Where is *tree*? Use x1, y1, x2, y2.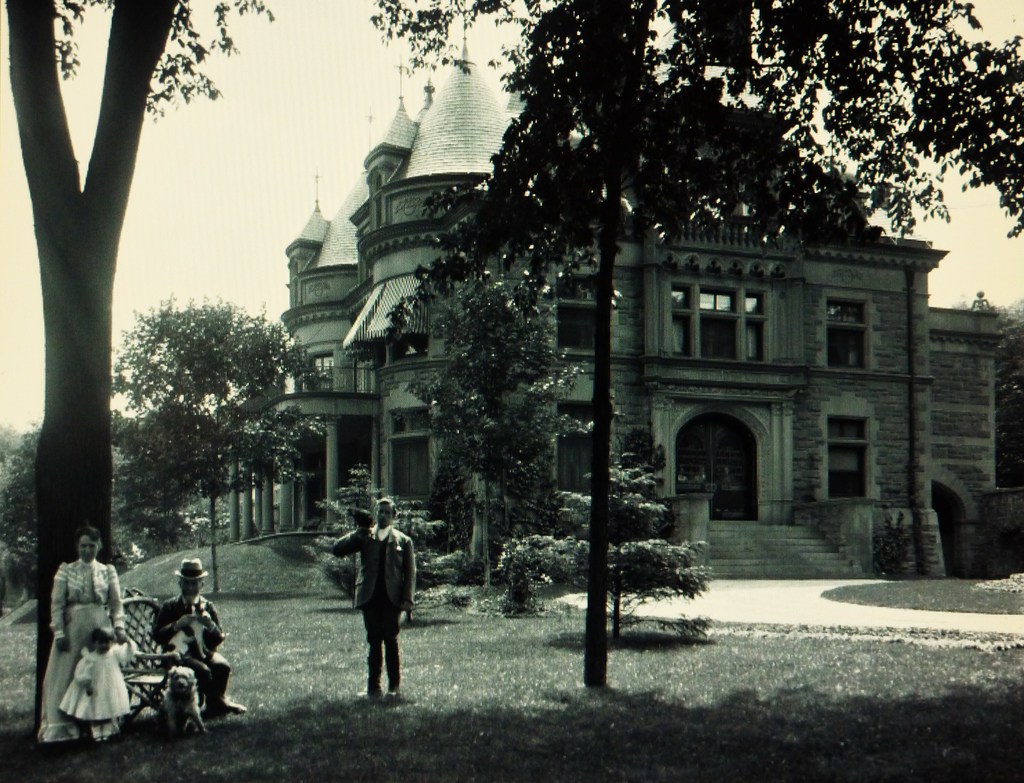
541, 454, 719, 645.
